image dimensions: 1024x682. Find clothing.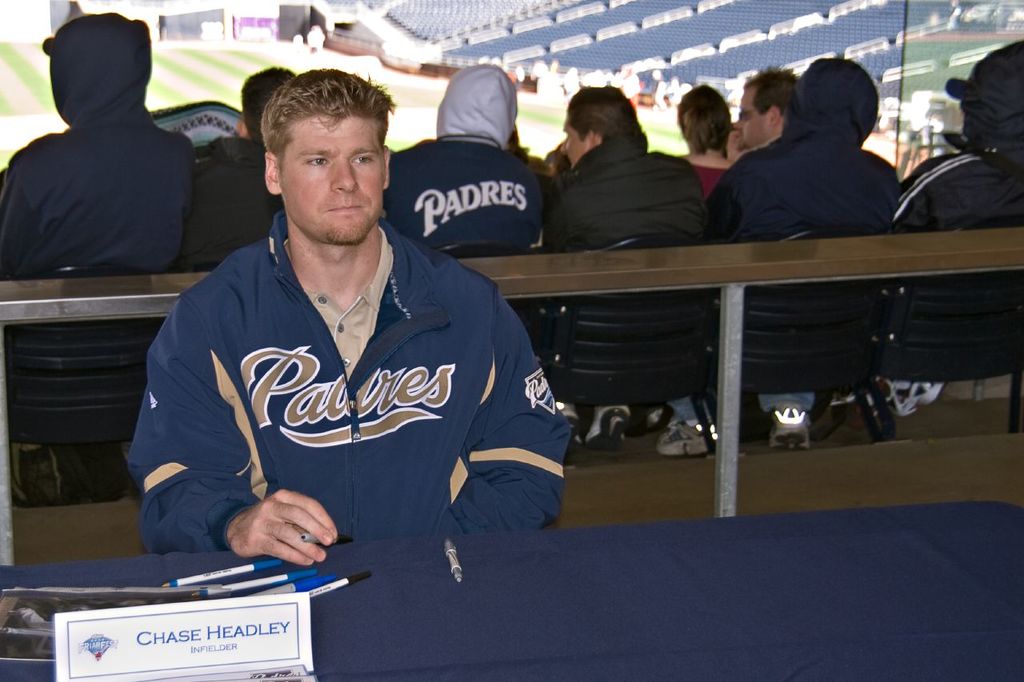
rect(194, 134, 268, 163).
